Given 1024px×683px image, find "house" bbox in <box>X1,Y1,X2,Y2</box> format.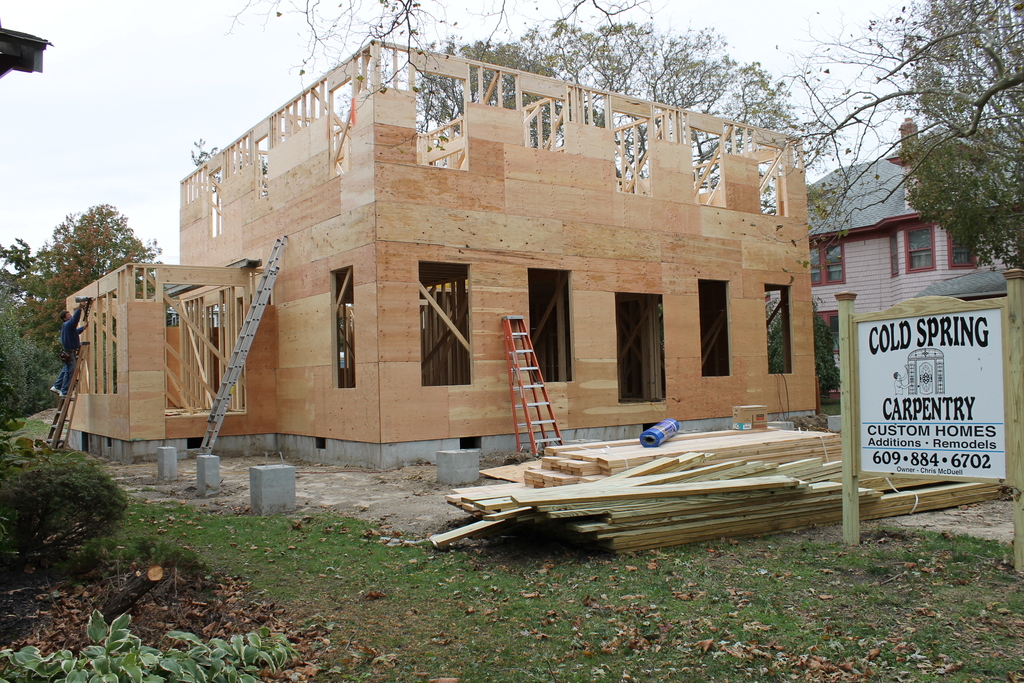
<box>763,120,1023,404</box>.
